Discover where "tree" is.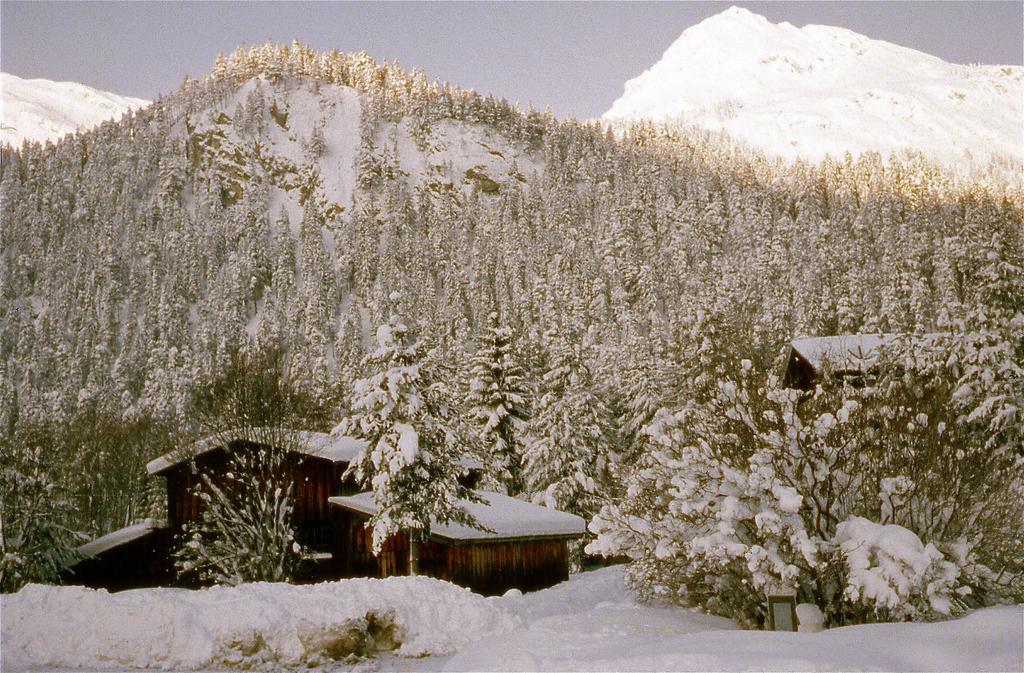
Discovered at l=885, t=299, r=1023, b=552.
